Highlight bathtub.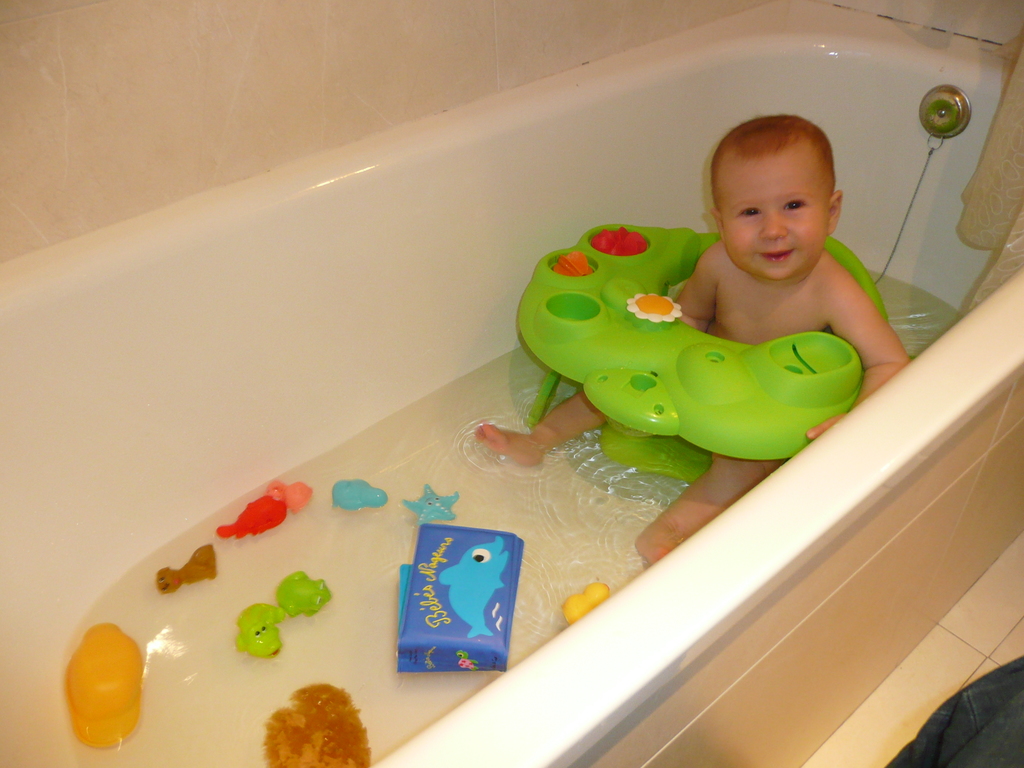
Highlighted region: (0, 0, 1023, 767).
